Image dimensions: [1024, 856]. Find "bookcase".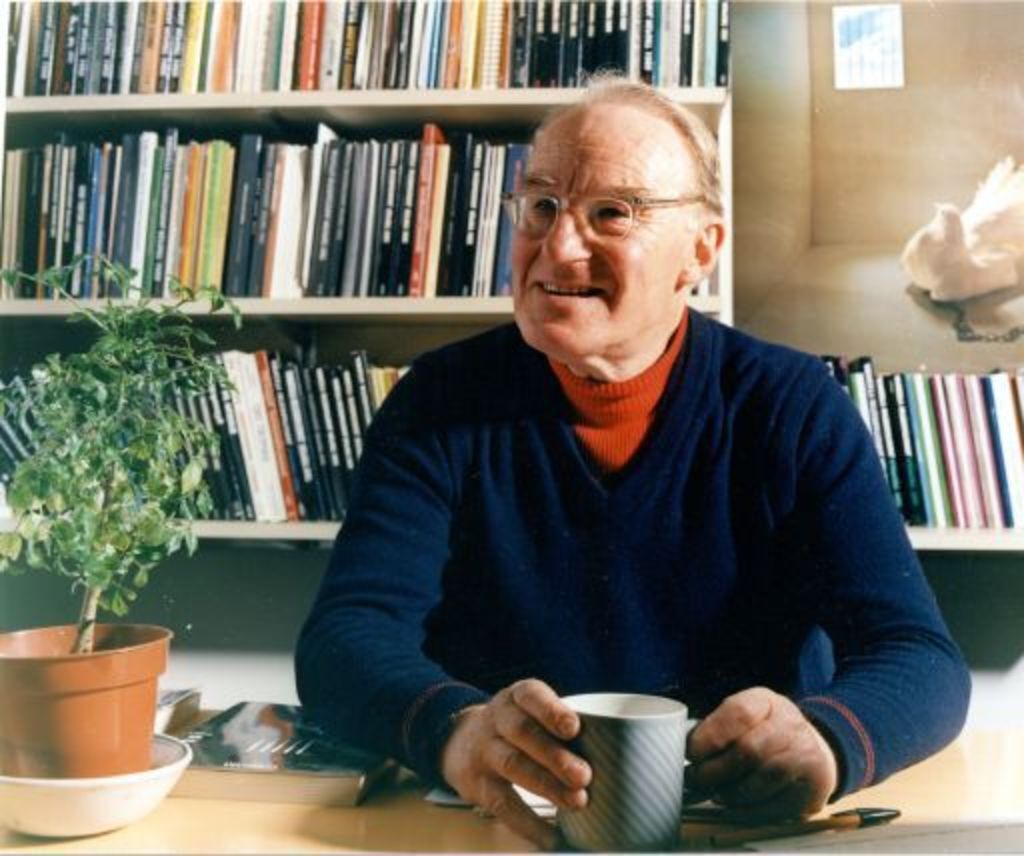
(800, 346, 1022, 554).
